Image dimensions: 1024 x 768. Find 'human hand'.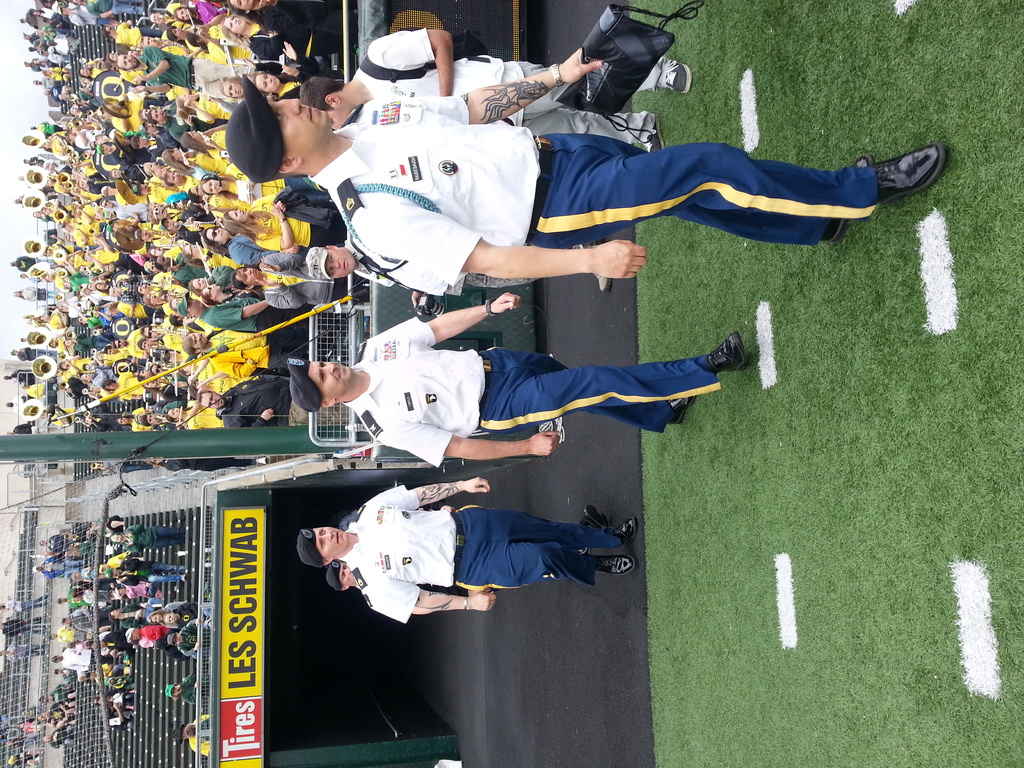
(x1=471, y1=591, x2=497, y2=616).
